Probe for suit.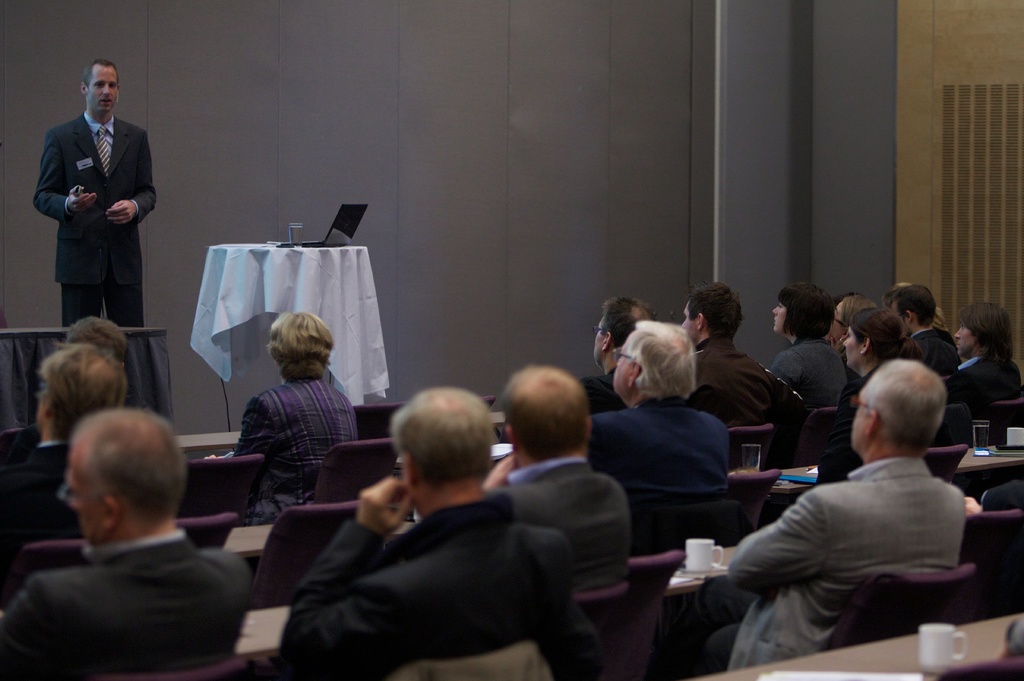
Probe result: (left=939, top=356, right=1023, bottom=419).
